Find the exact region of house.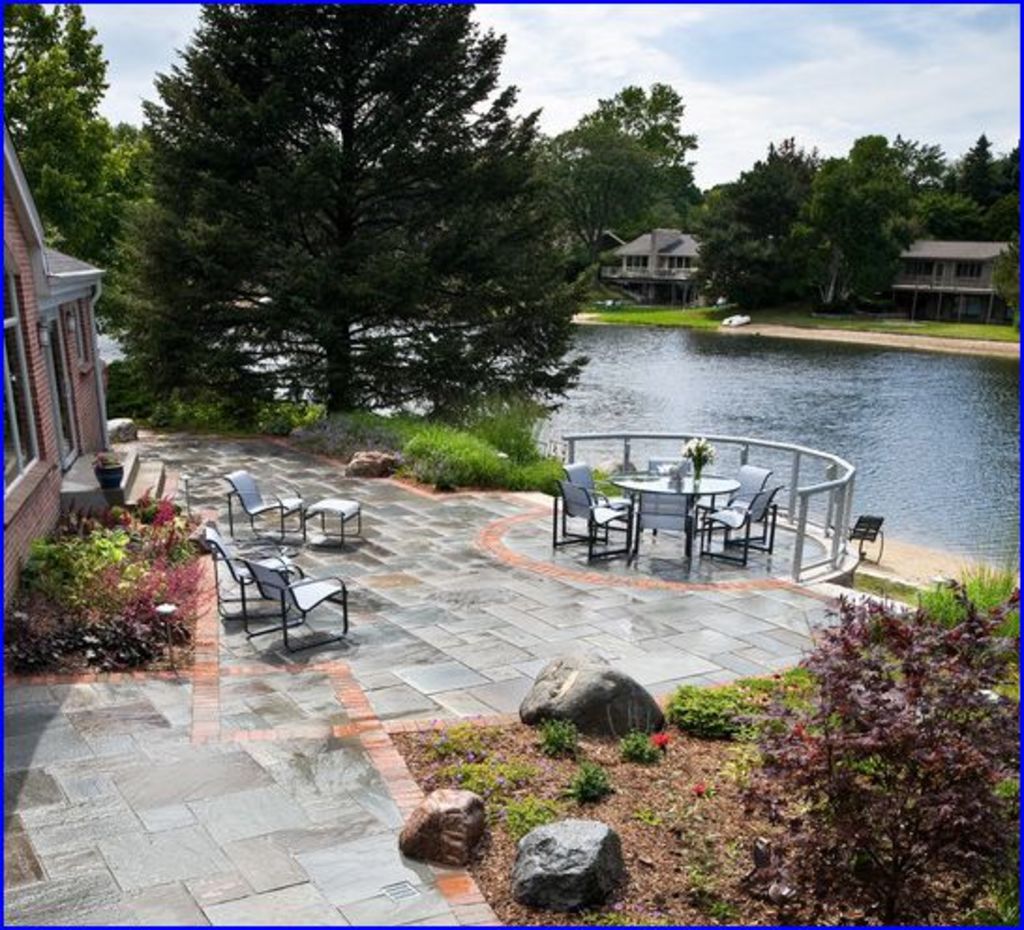
Exact region: (left=0, top=128, right=124, bottom=563).
